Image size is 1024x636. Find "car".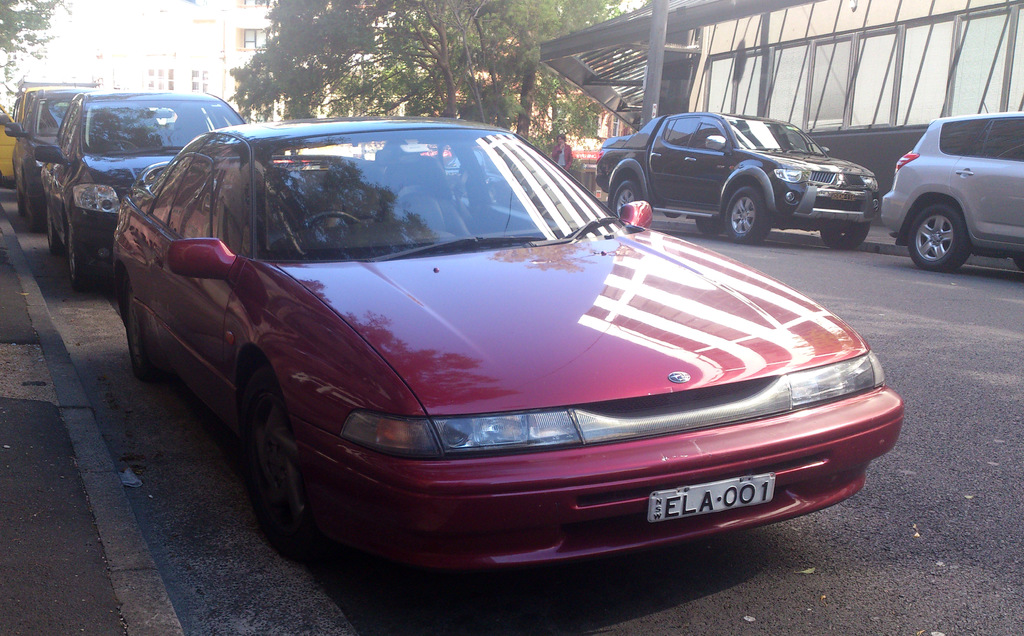
(2,99,81,223).
